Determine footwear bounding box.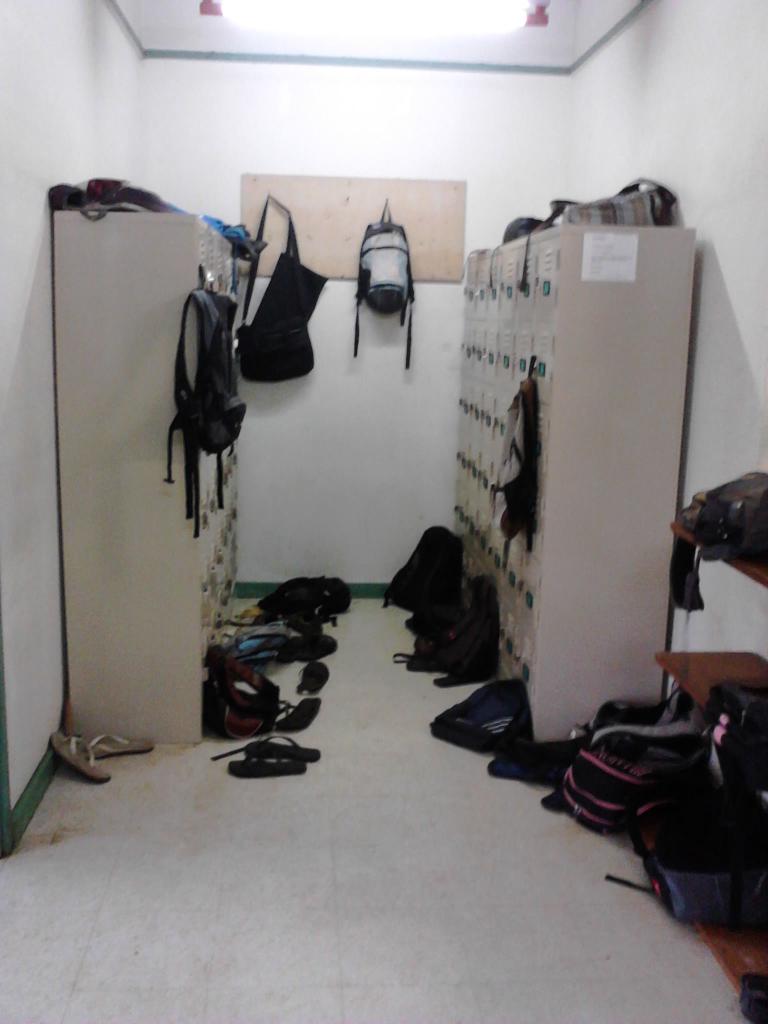
Determined: 47/730/112/781.
